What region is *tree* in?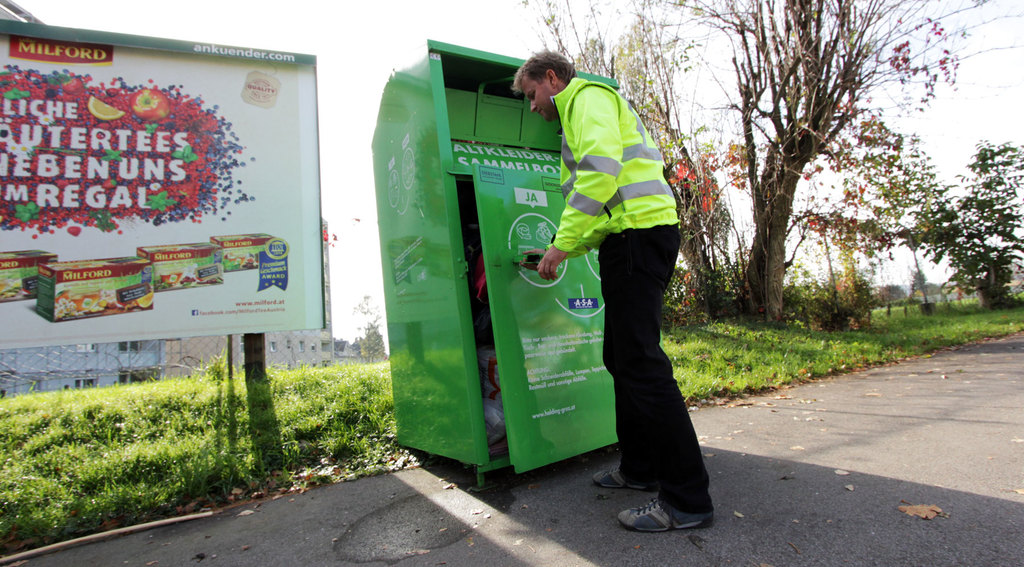
(813,120,1023,311).
